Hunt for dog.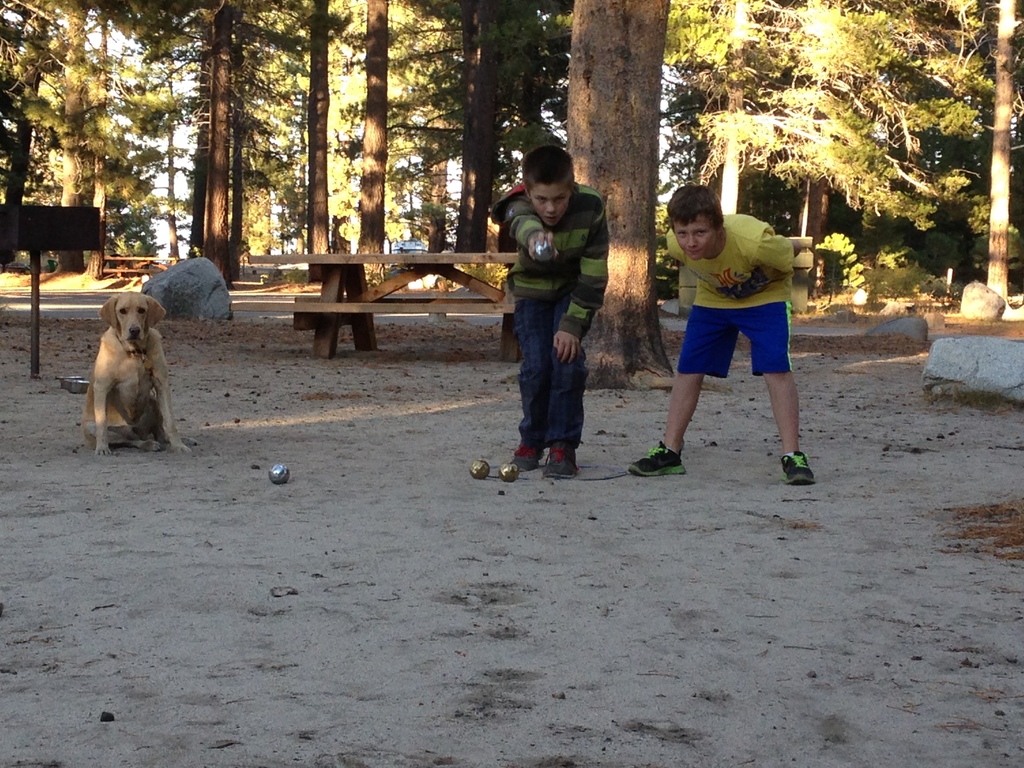
Hunted down at left=82, top=288, right=198, bottom=458.
